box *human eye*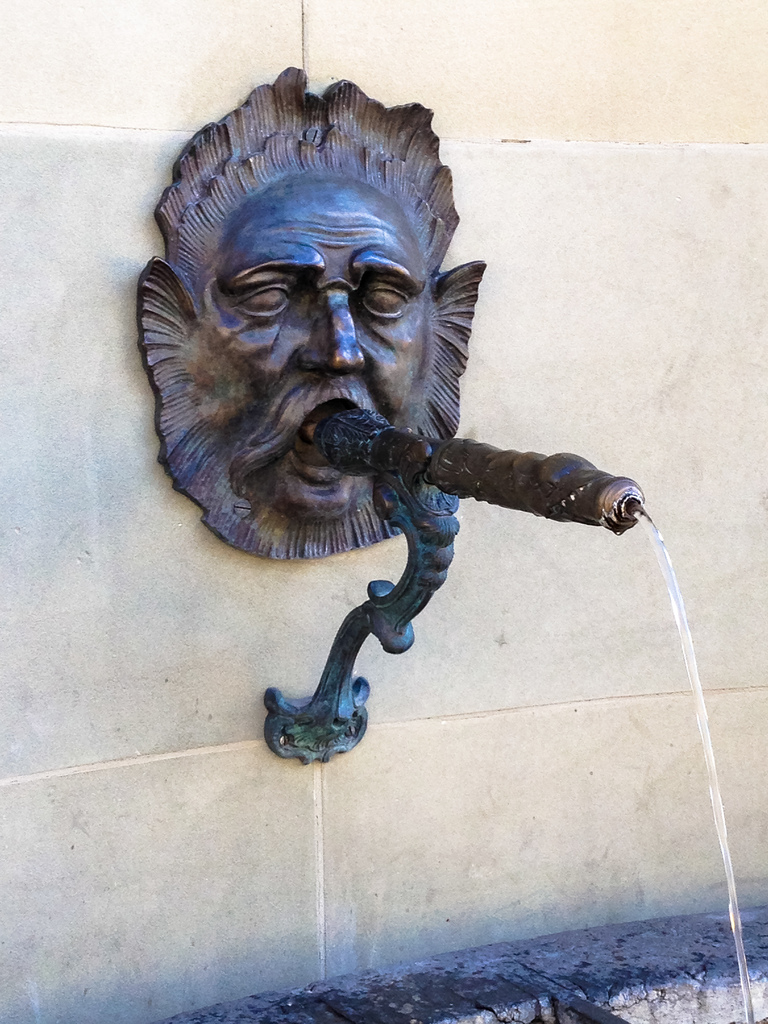
[356,279,417,321]
